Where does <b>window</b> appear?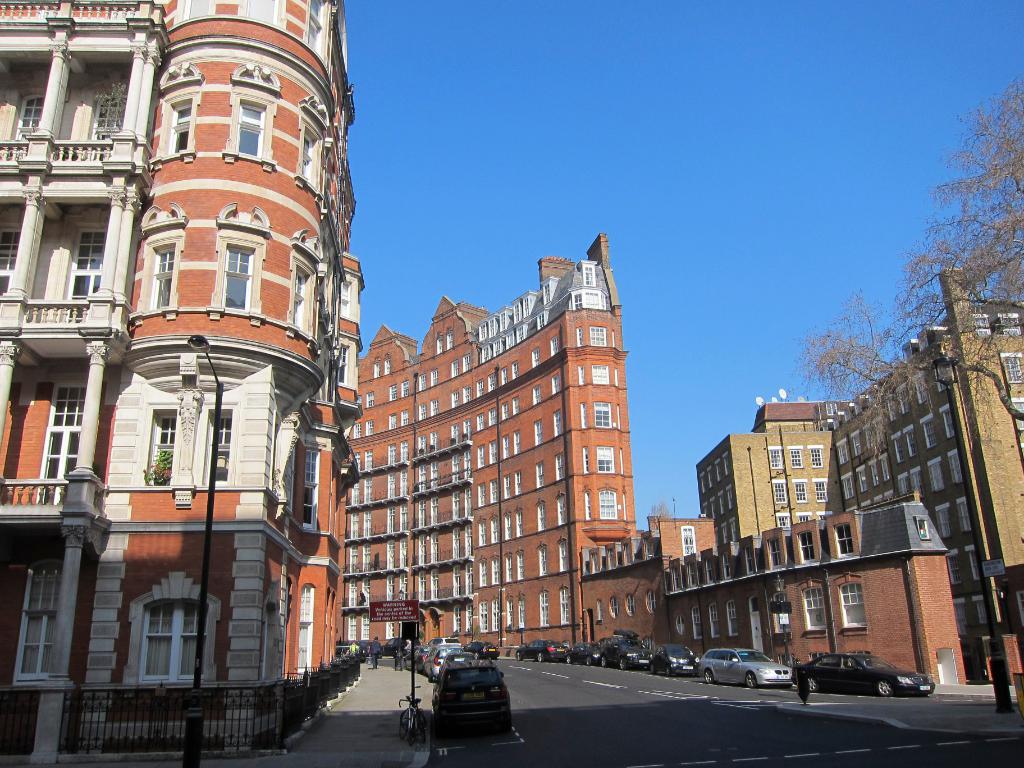
Appears at box(17, 93, 40, 136).
